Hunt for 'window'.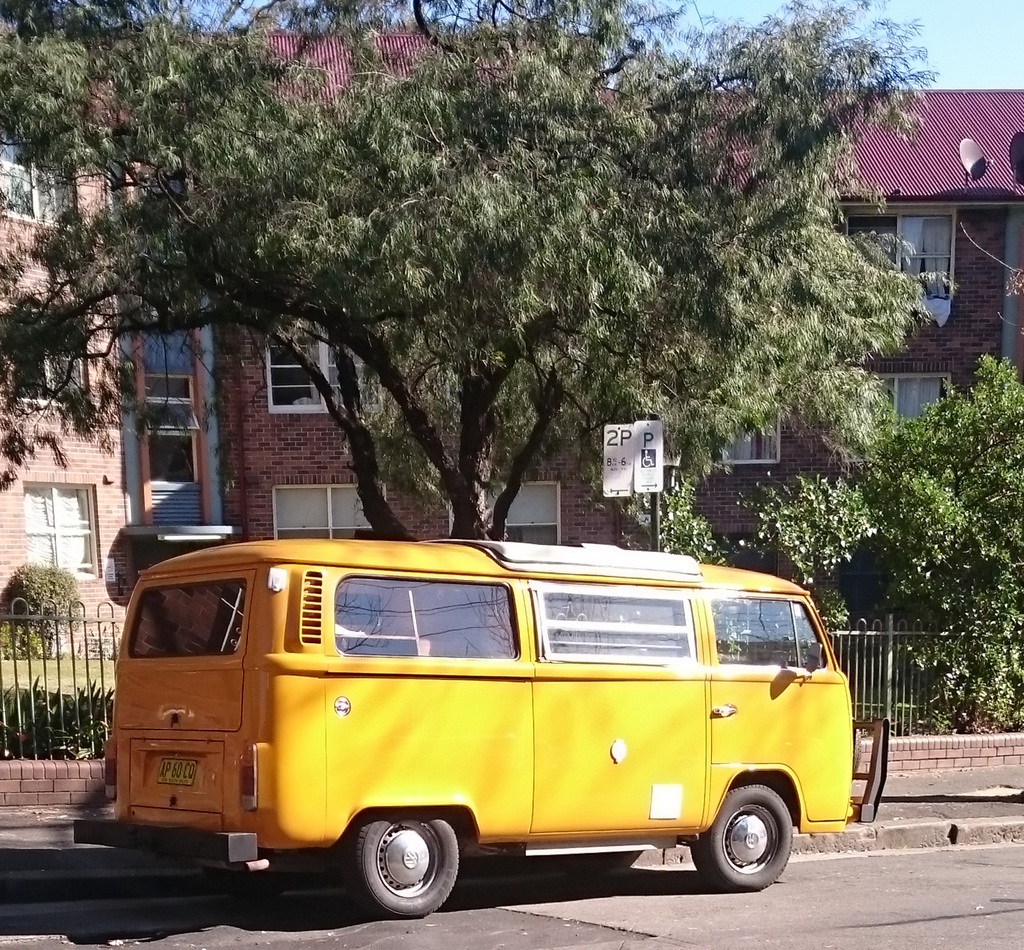
Hunted down at 270, 481, 386, 538.
